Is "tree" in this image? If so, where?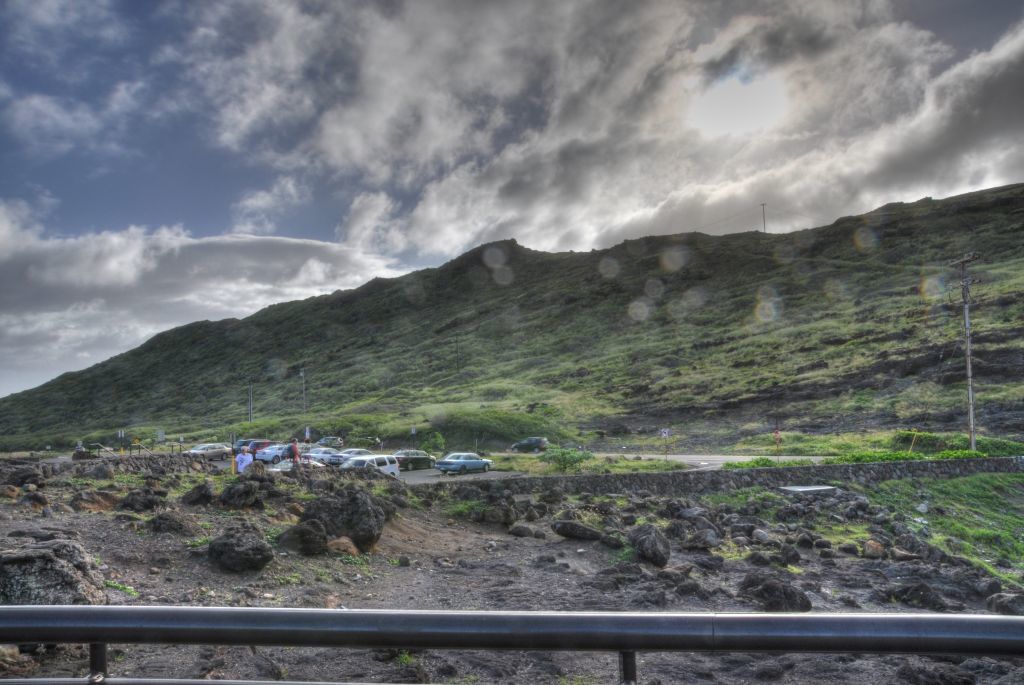
Yes, at region(290, 479, 391, 569).
